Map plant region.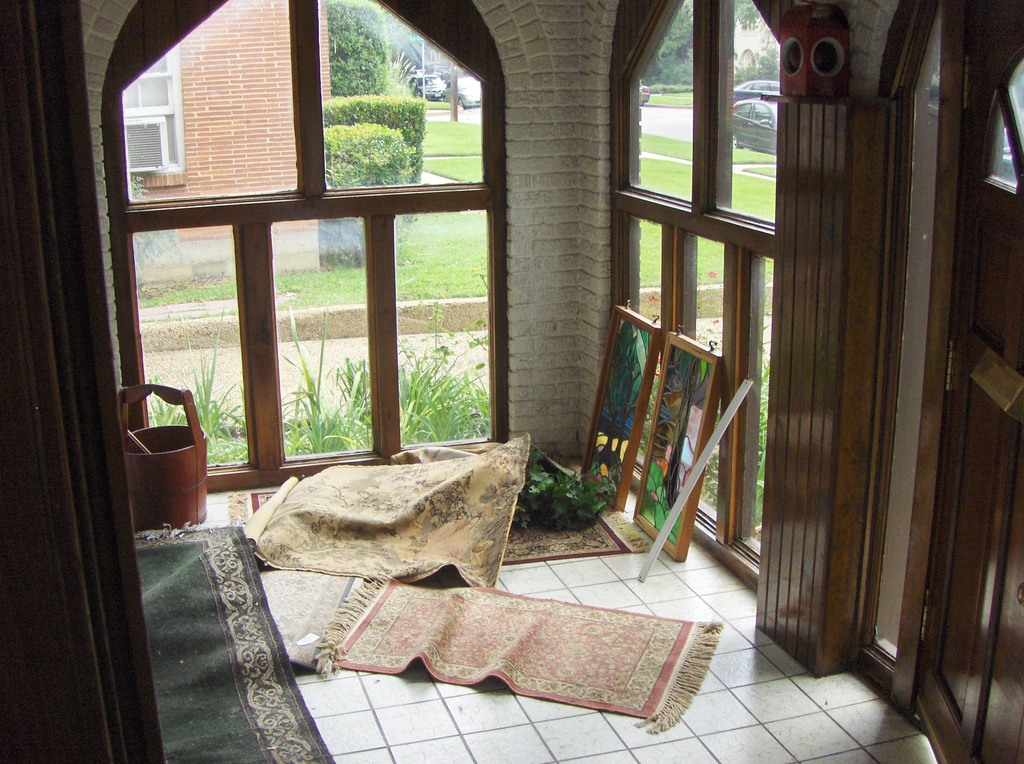
Mapped to {"left": 751, "top": 352, "right": 770, "bottom": 533}.
